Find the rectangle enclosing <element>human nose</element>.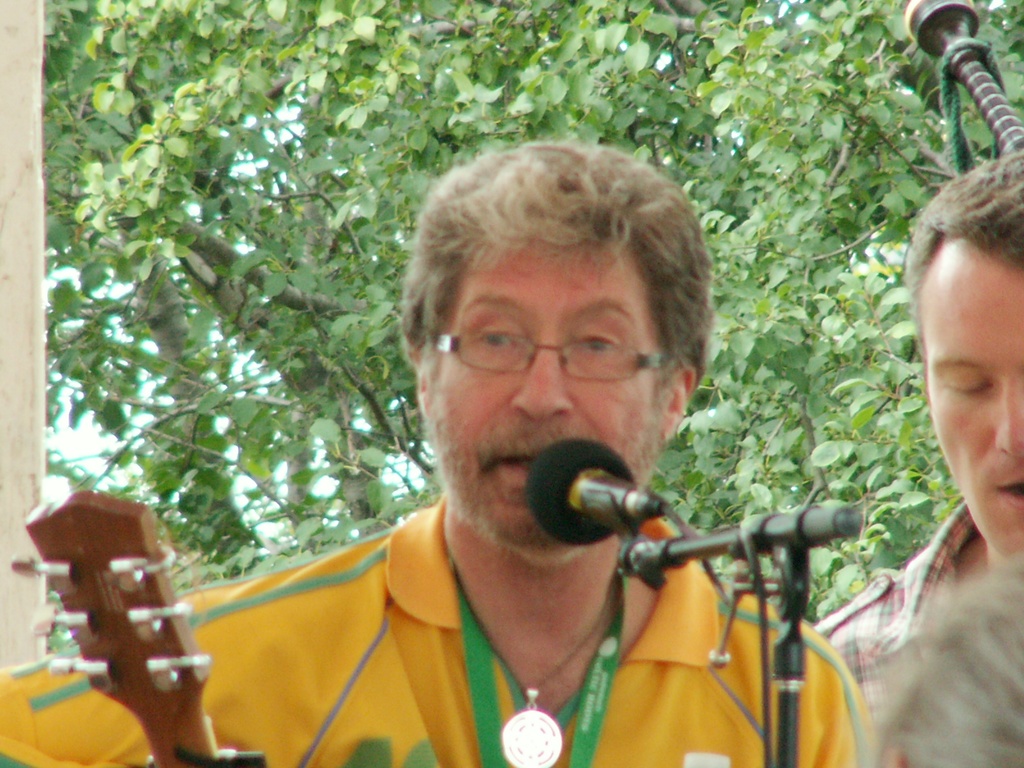
l=992, t=385, r=1023, b=458.
